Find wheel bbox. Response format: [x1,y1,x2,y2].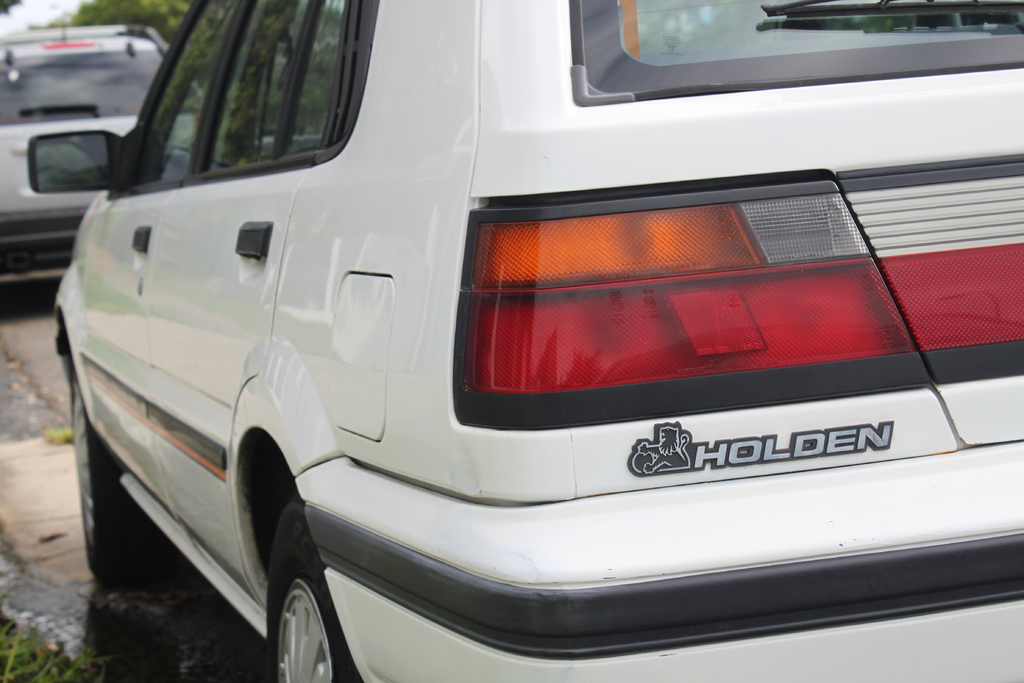
[70,365,162,591].
